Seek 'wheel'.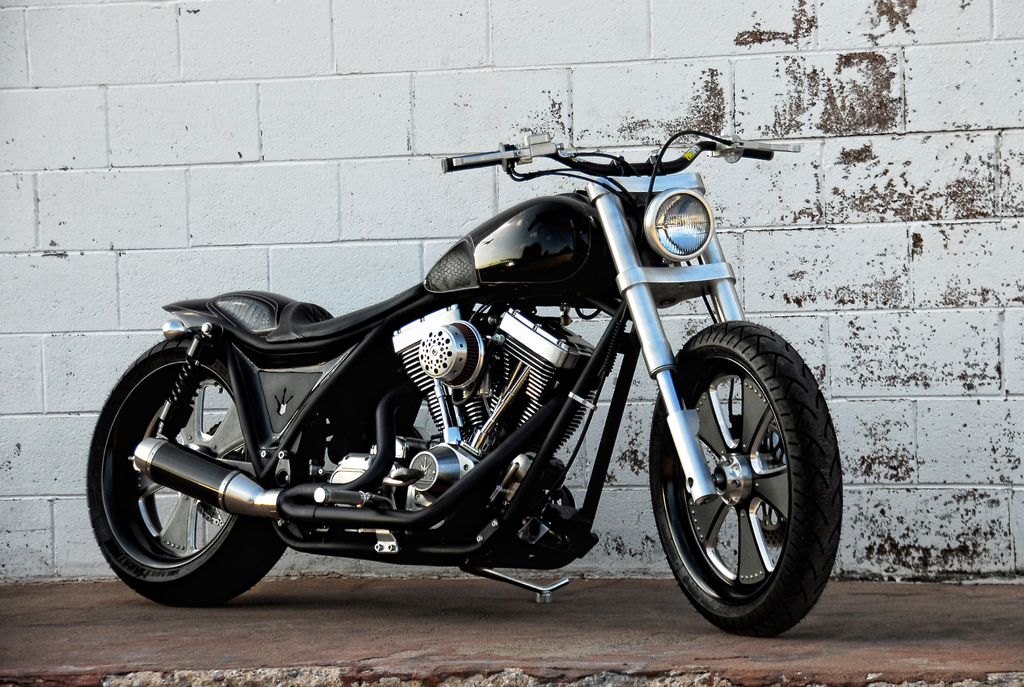
{"left": 653, "top": 319, "right": 830, "bottom": 627}.
